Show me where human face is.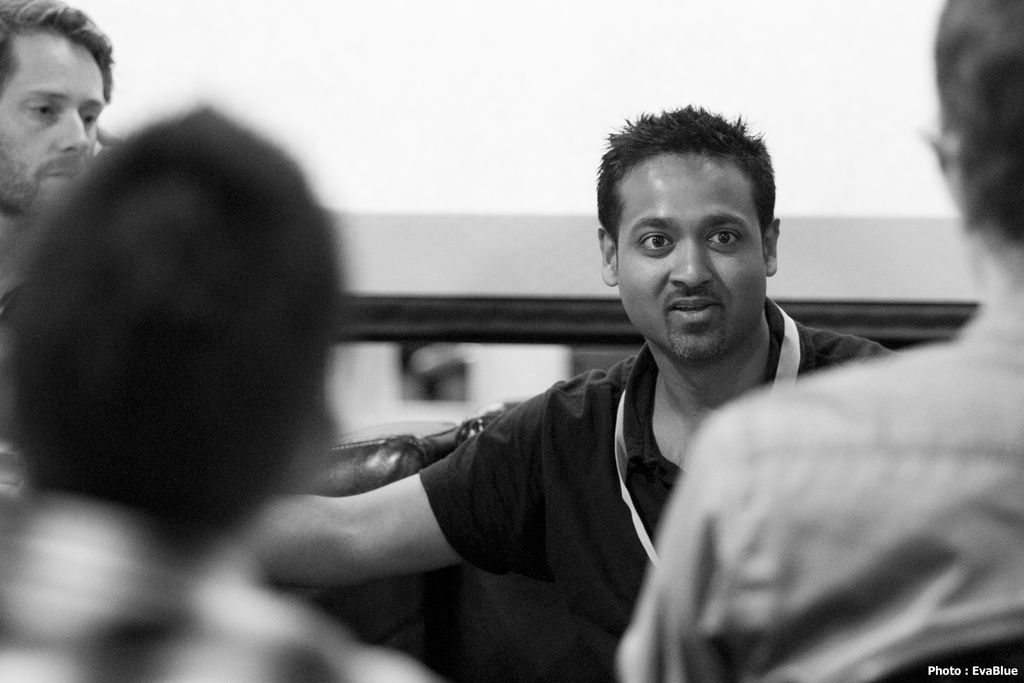
human face is at bbox=[0, 33, 108, 214].
